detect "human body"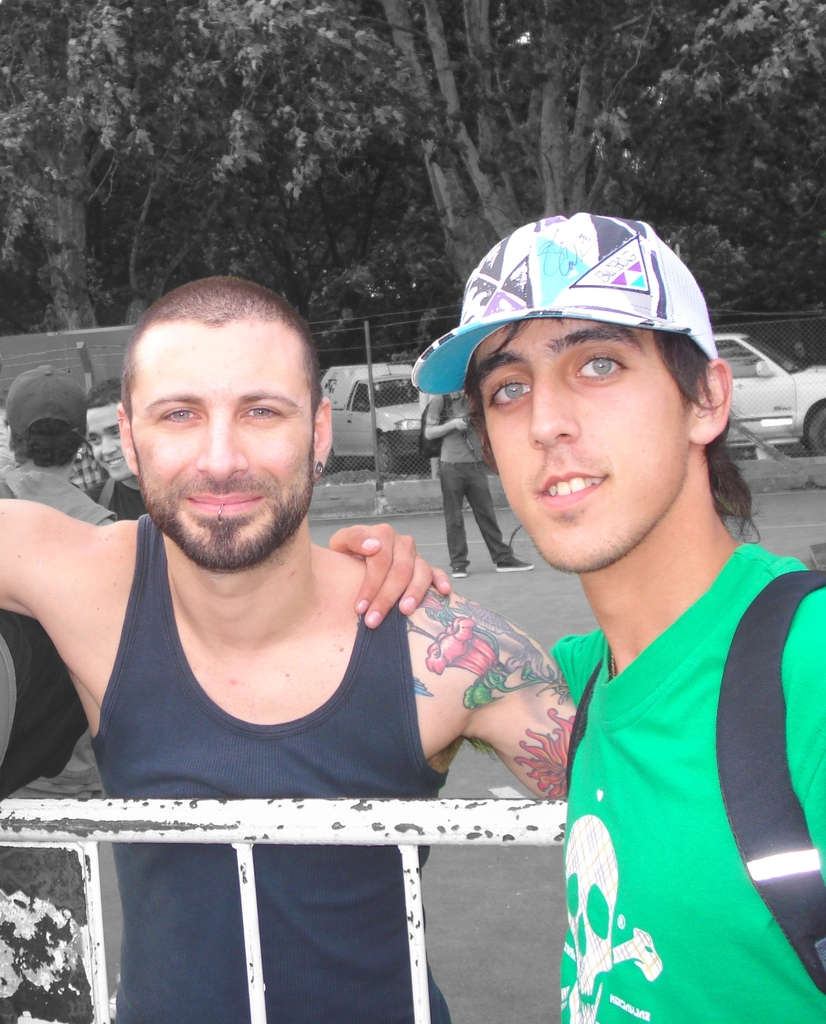
locate(419, 394, 530, 589)
